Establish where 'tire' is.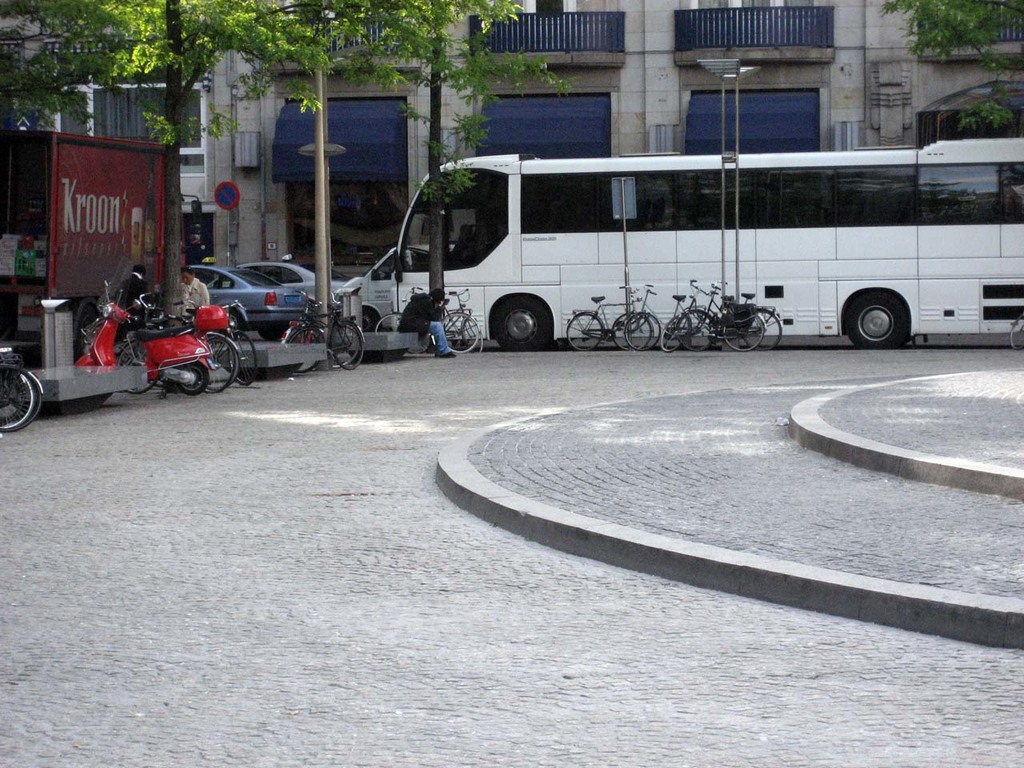
Established at locate(724, 314, 765, 351).
